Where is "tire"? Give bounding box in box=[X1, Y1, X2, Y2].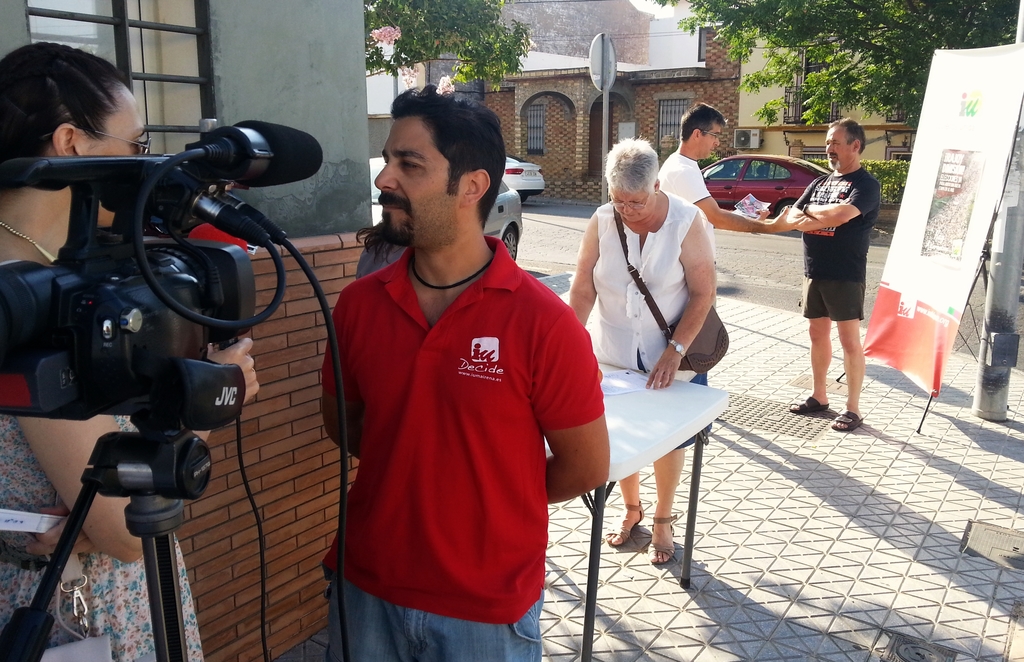
box=[776, 200, 796, 214].
